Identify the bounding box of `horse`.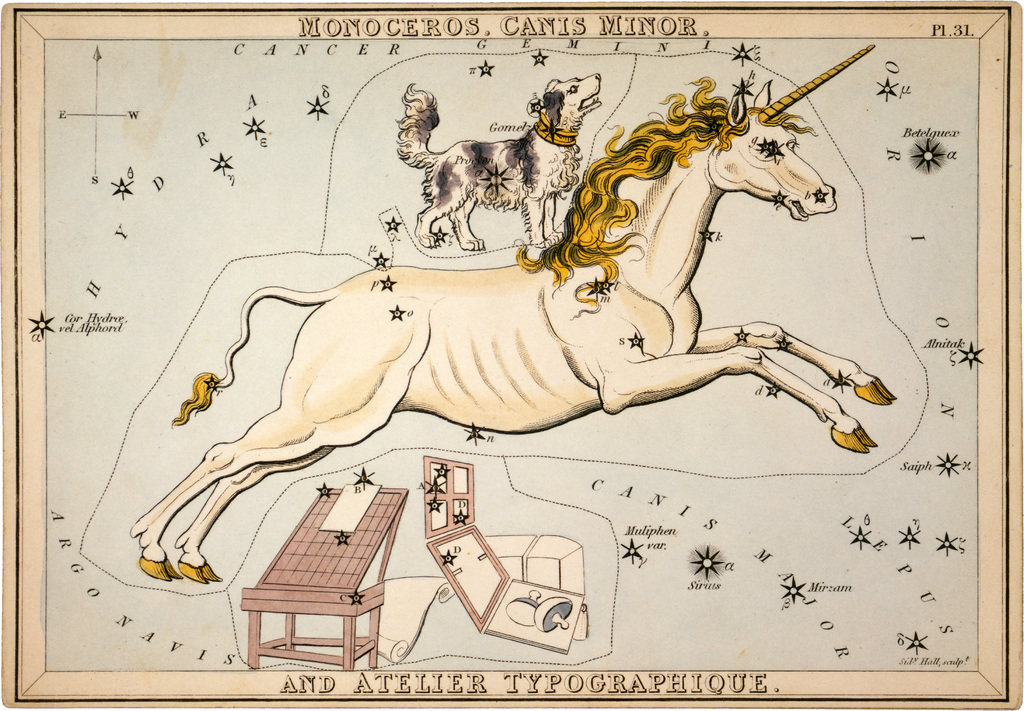
125,73,897,586.
